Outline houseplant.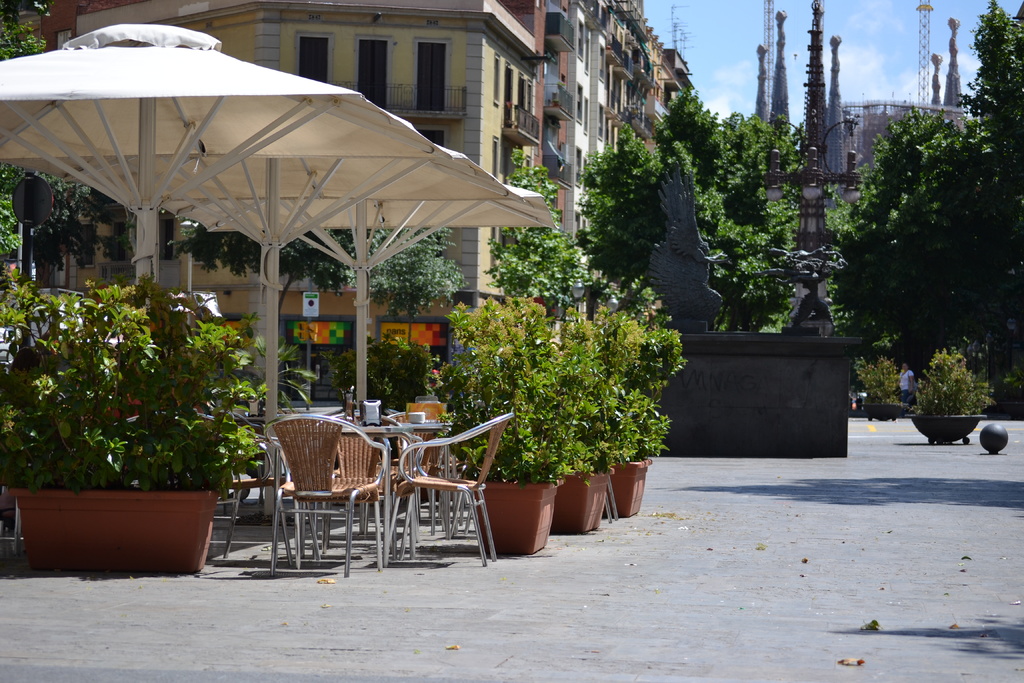
Outline: rect(554, 324, 607, 531).
